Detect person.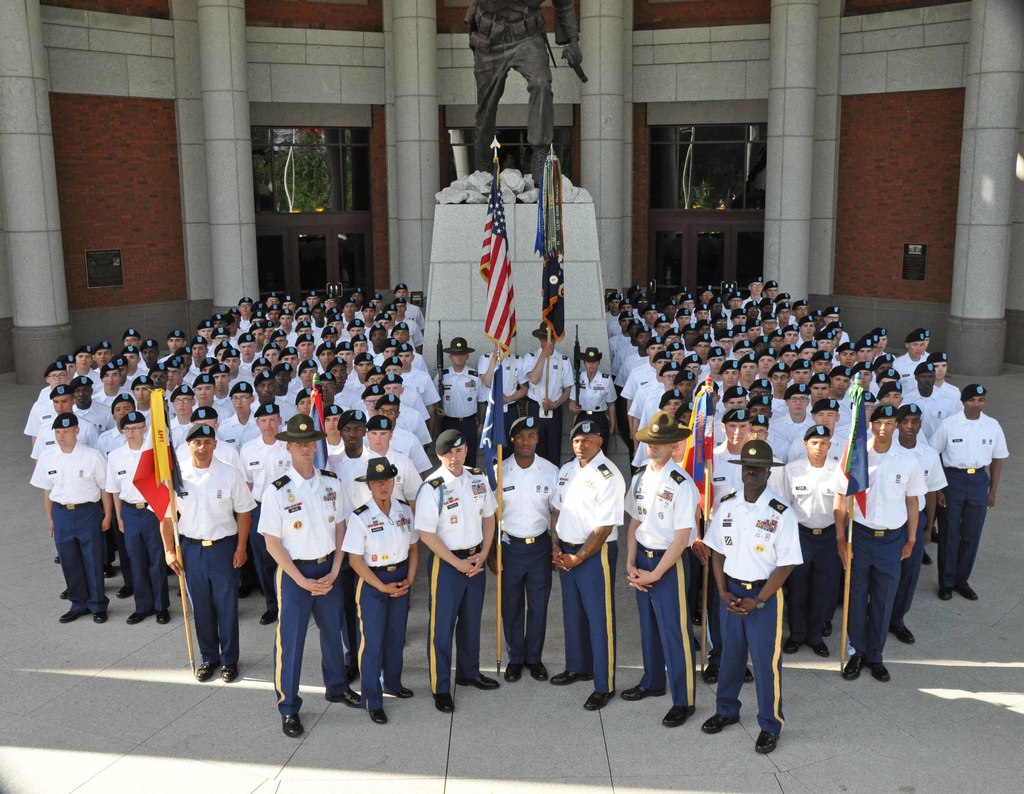
Detected at box=[762, 313, 780, 334].
